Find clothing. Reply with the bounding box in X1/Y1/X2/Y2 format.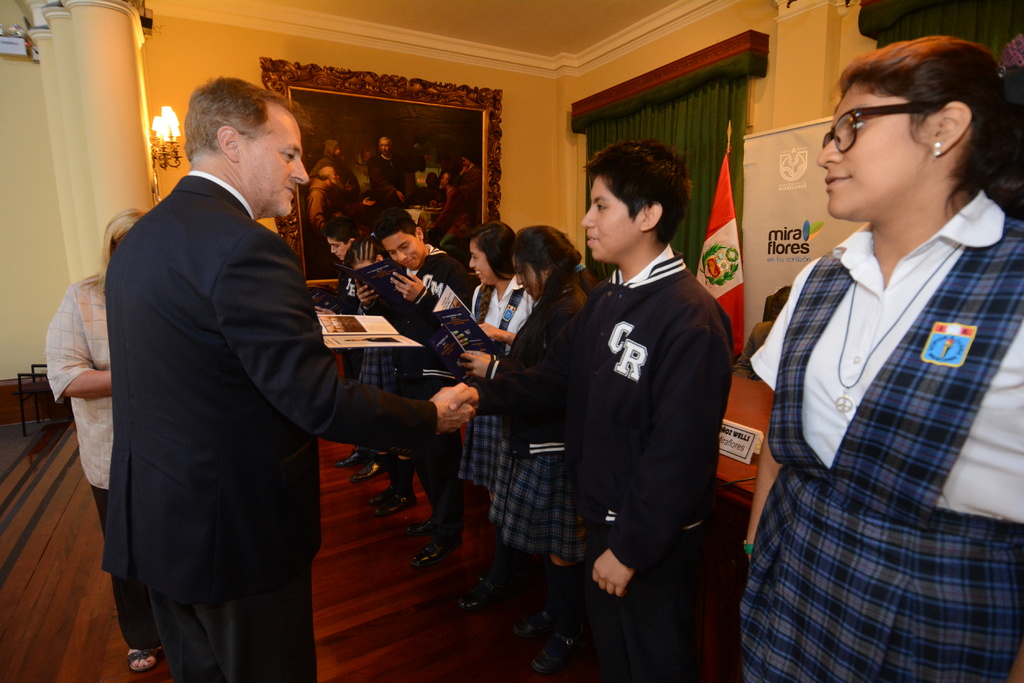
458/168/488/219.
